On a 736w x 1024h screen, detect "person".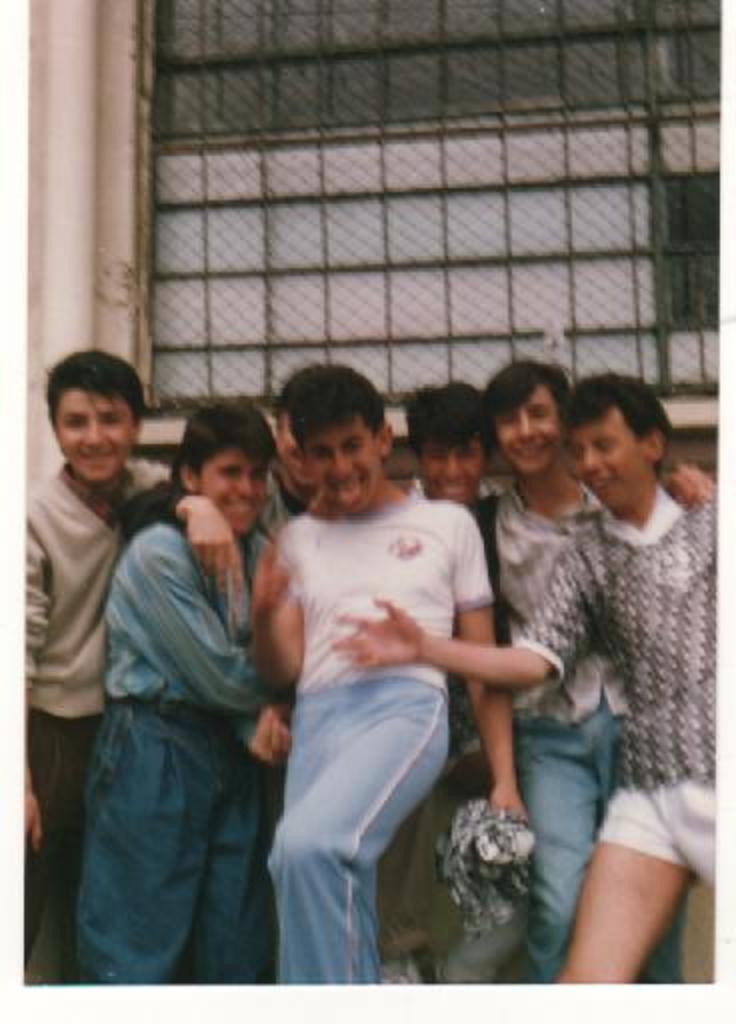
box(386, 382, 510, 996).
